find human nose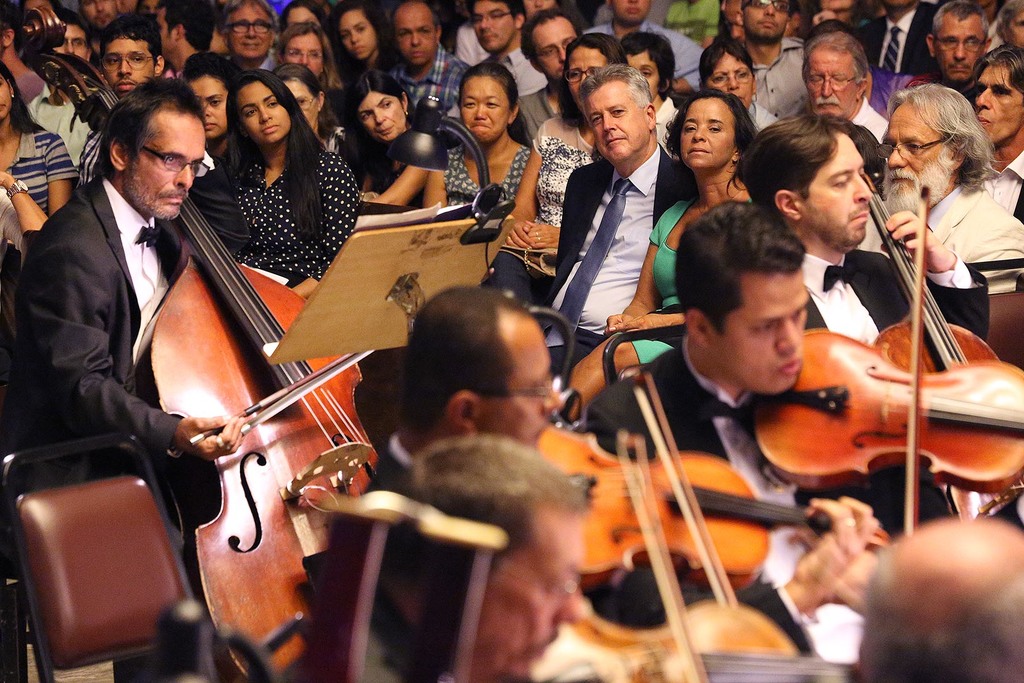
rect(475, 103, 490, 122)
